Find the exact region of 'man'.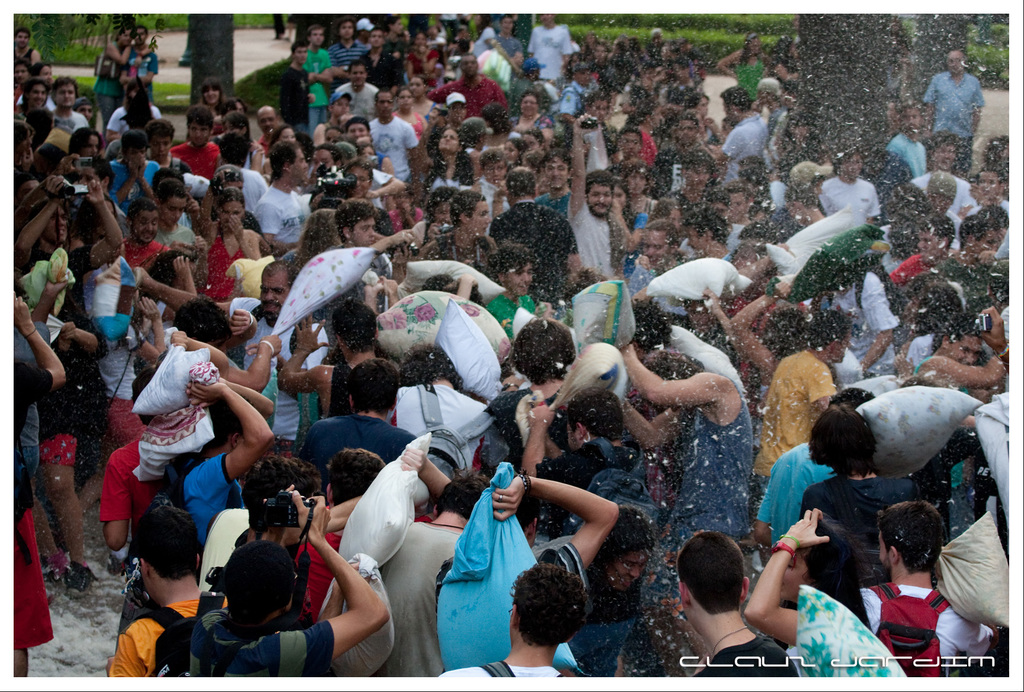
Exact region: bbox=(577, 91, 614, 157).
